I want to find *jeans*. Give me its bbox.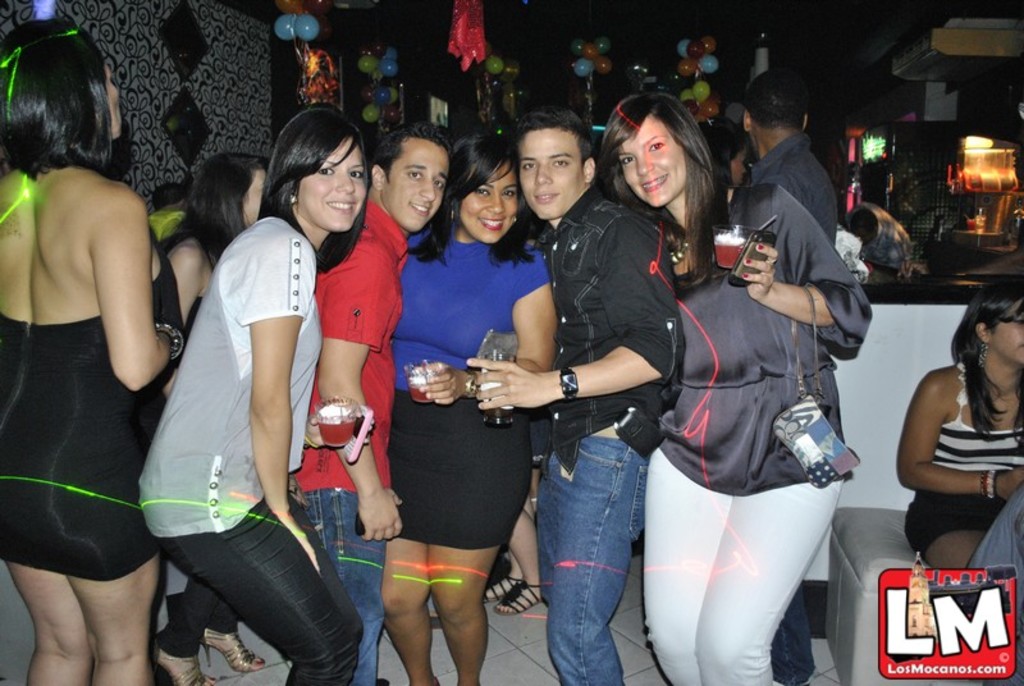
(x1=145, y1=509, x2=364, y2=677).
